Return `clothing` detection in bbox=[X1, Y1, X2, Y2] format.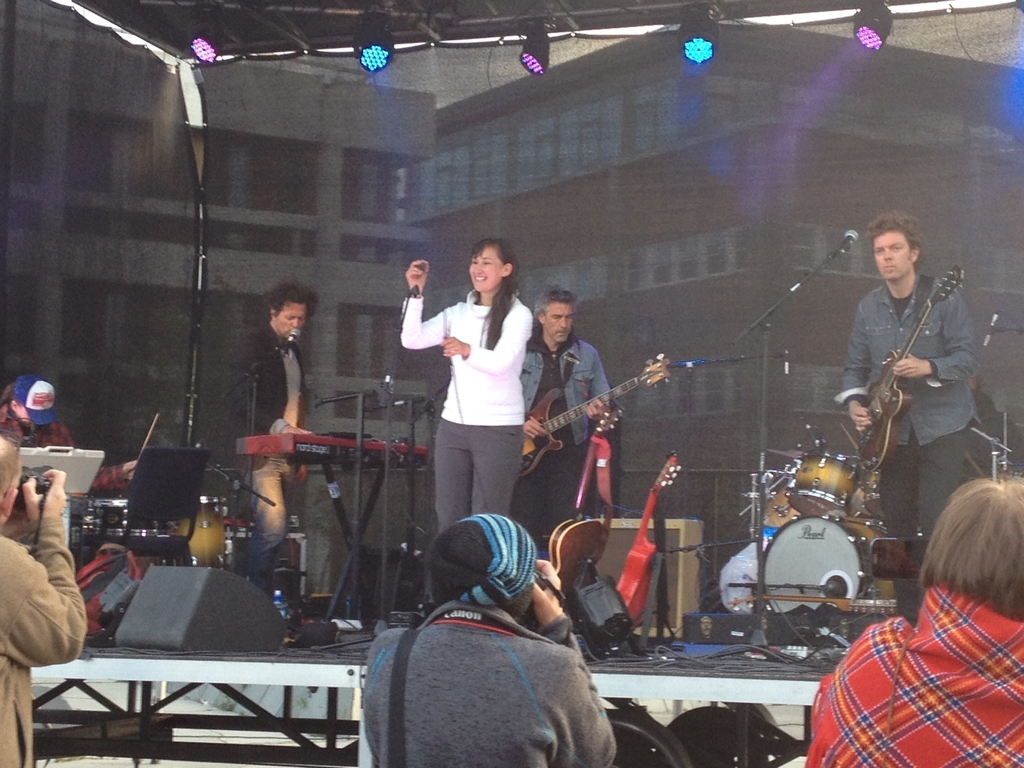
bbox=[525, 332, 611, 539].
